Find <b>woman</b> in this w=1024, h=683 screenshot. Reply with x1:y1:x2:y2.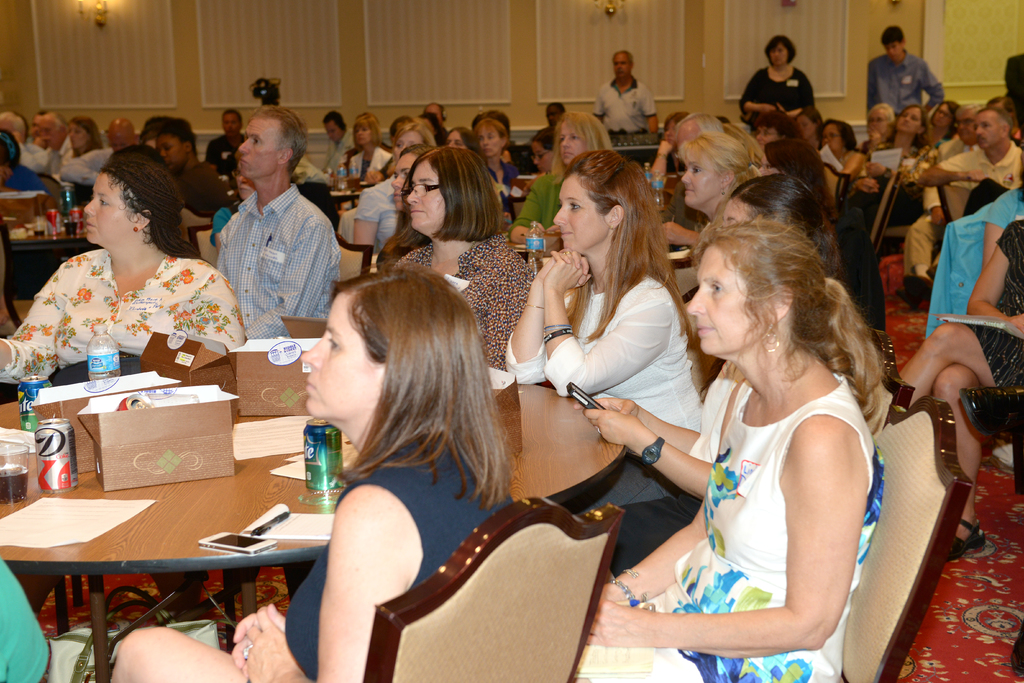
741:35:813:137.
